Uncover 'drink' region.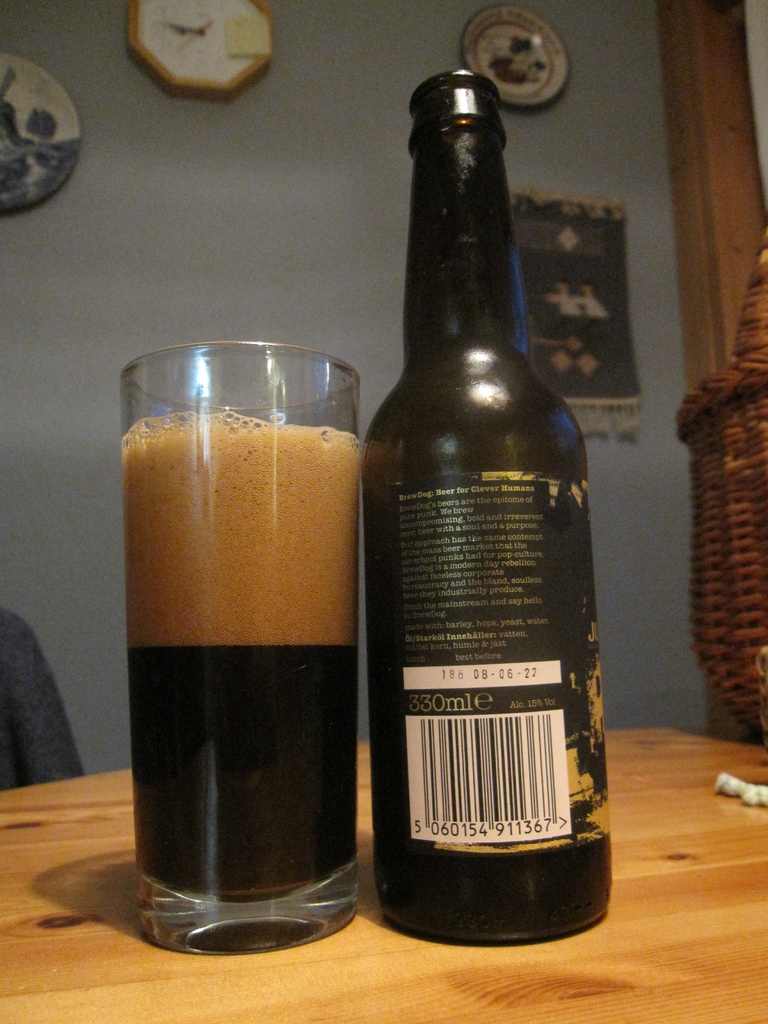
Uncovered: left=111, top=349, right=371, bottom=958.
